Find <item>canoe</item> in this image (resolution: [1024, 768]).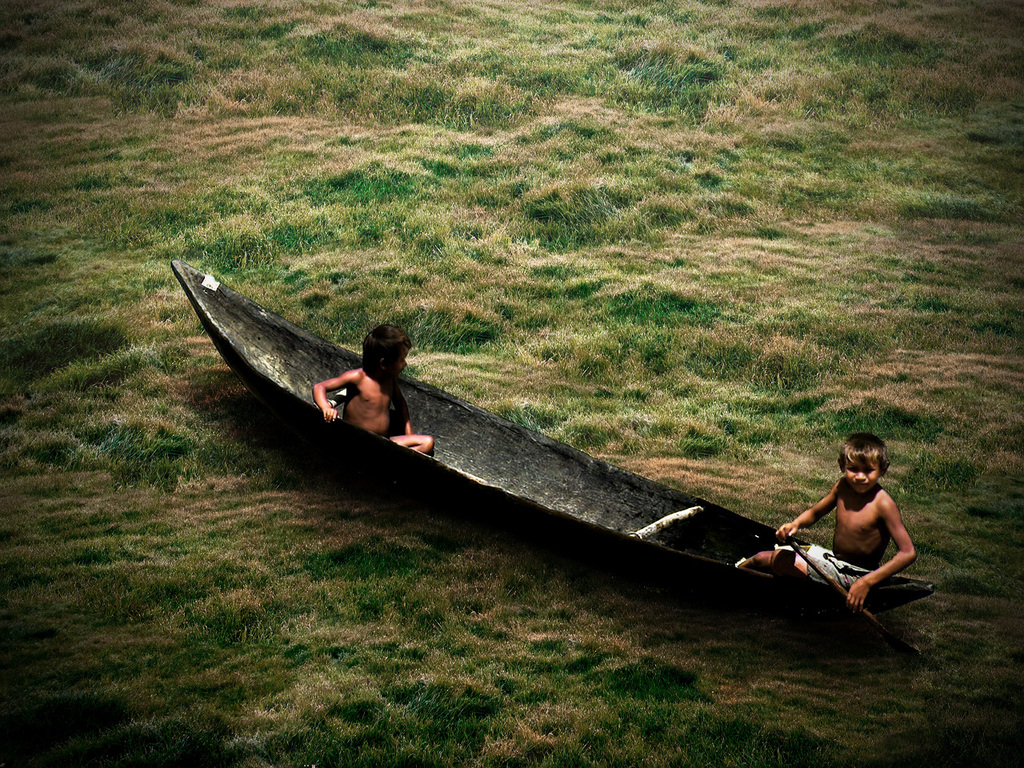
detection(155, 304, 948, 633).
